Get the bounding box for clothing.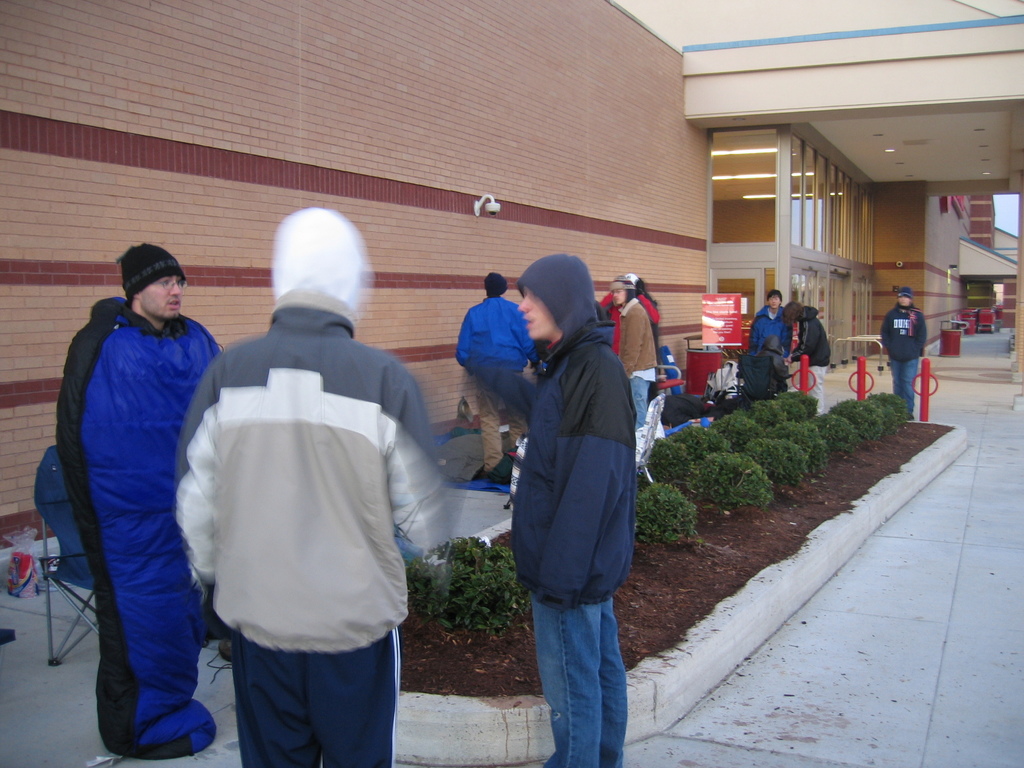
[x1=787, y1=303, x2=830, y2=417].
